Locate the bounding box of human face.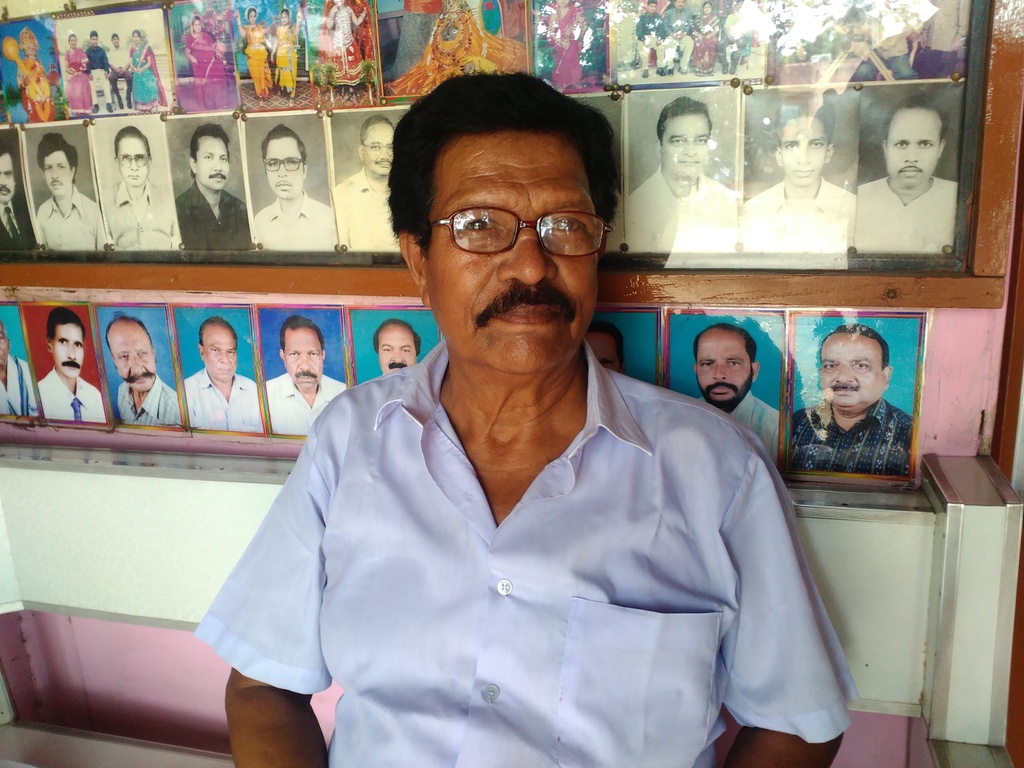
Bounding box: [left=191, top=19, right=202, bottom=33].
